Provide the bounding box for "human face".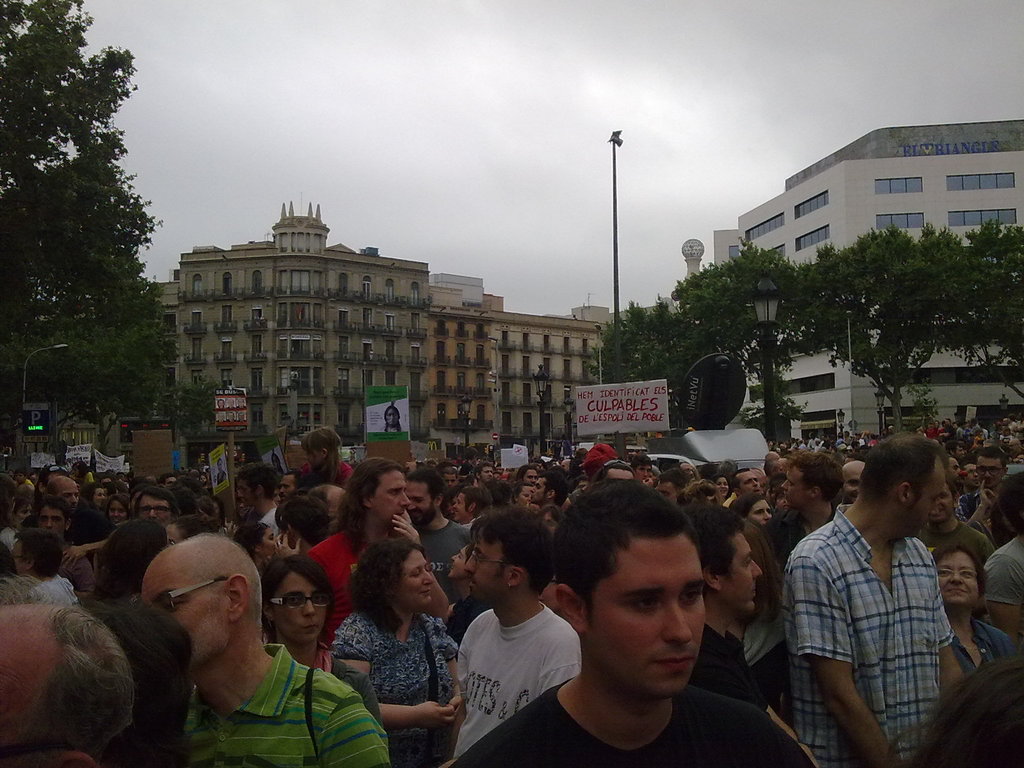
<region>639, 464, 652, 481</region>.
